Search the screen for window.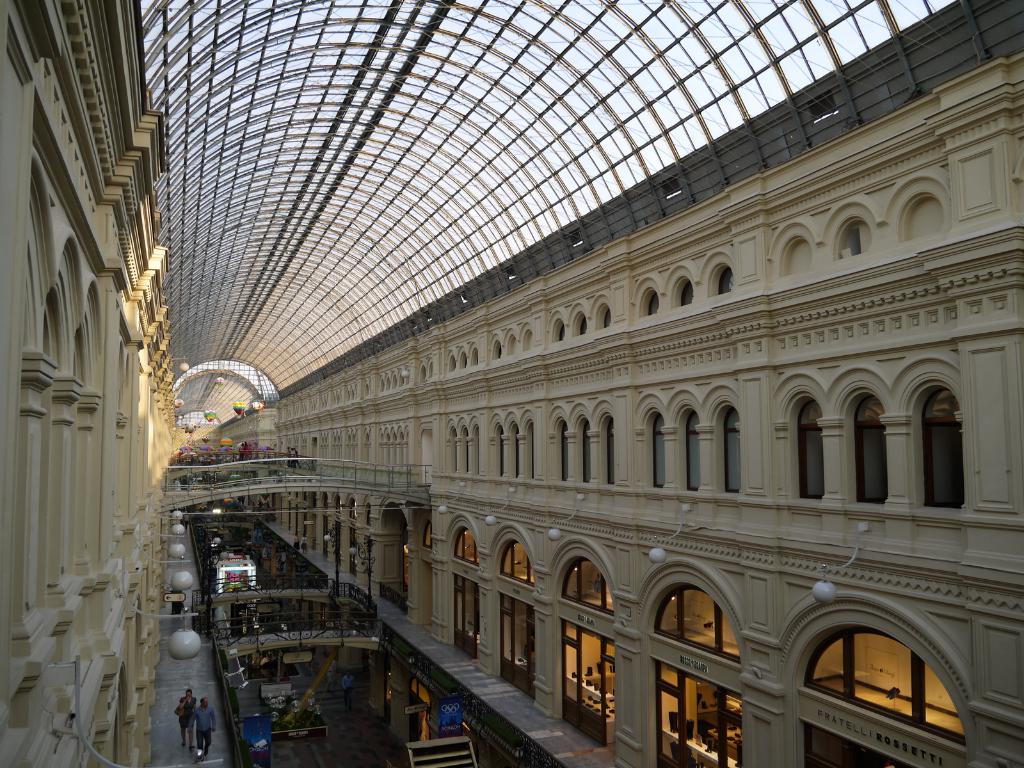
Found at [803, 385, 826, 492].
